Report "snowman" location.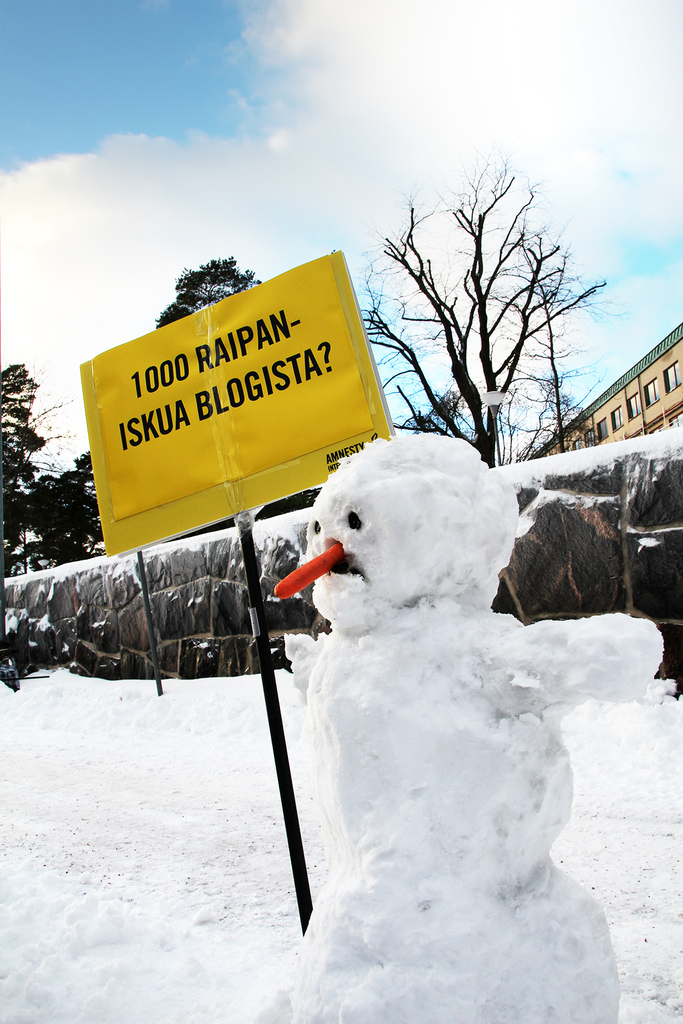
Report: BBox(268, 406, 529, 960).
